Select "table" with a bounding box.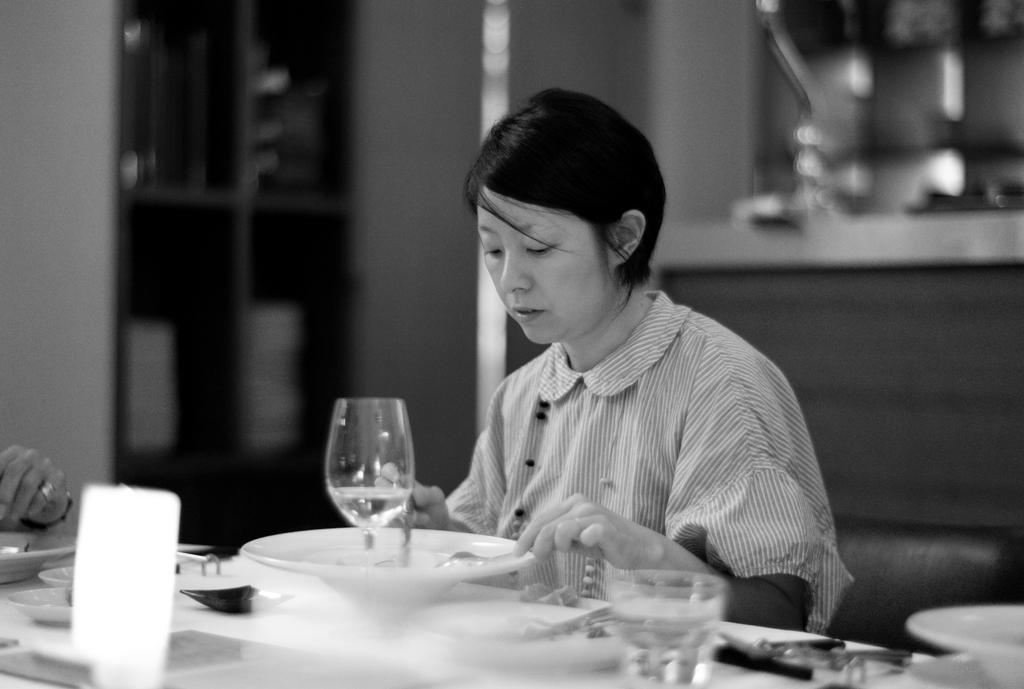
left=0, top=535, right=1007, bottom=688.
